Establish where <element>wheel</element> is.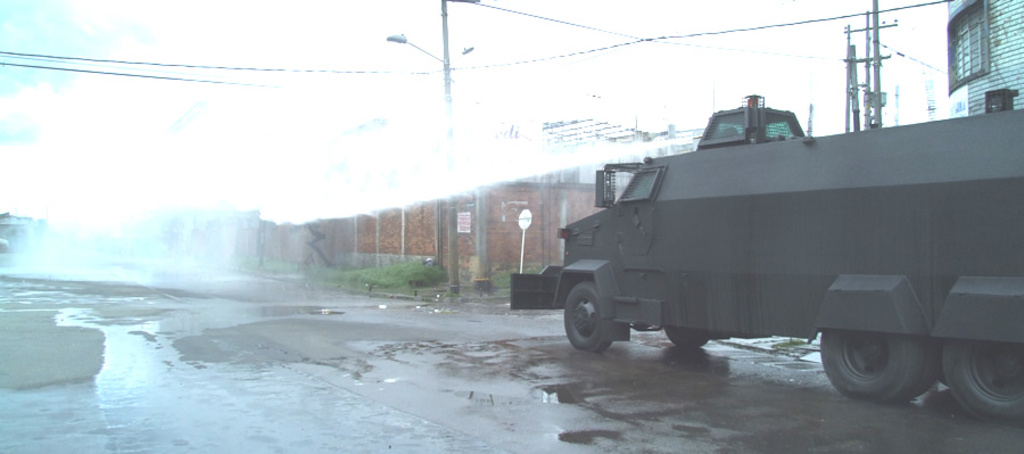
Established at (x1=666, y1=327, x2=712, y2=350).
